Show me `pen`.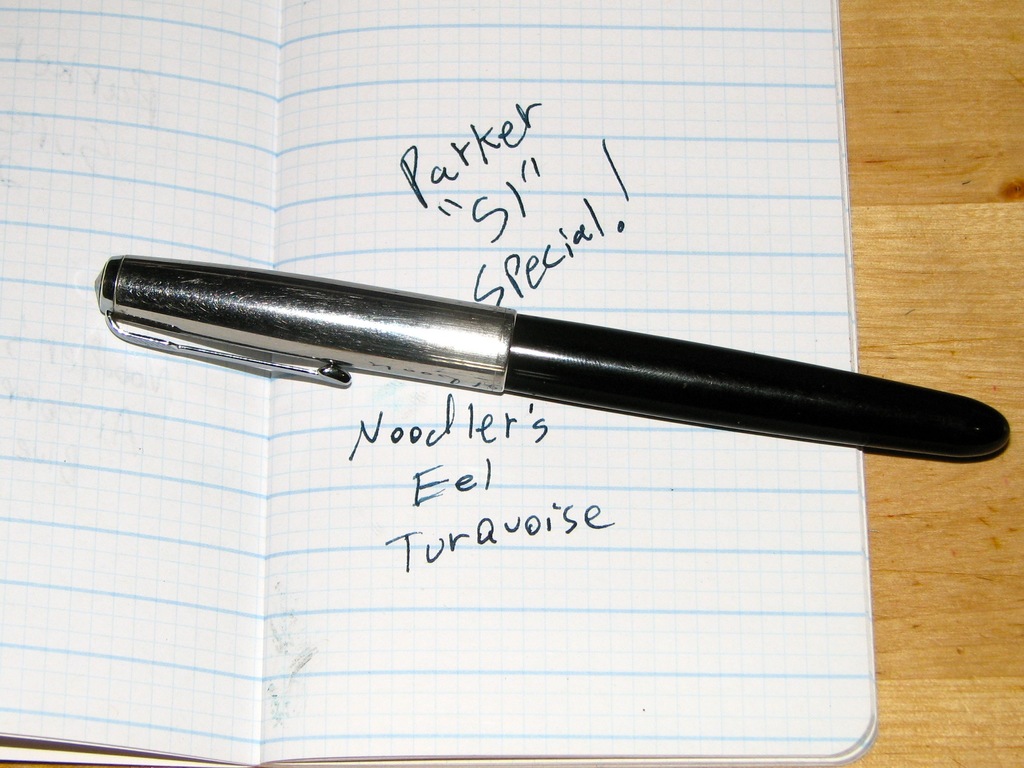
`pen` is here: pyautogui.locateOnScreen(92, 252, 1012, 459).
